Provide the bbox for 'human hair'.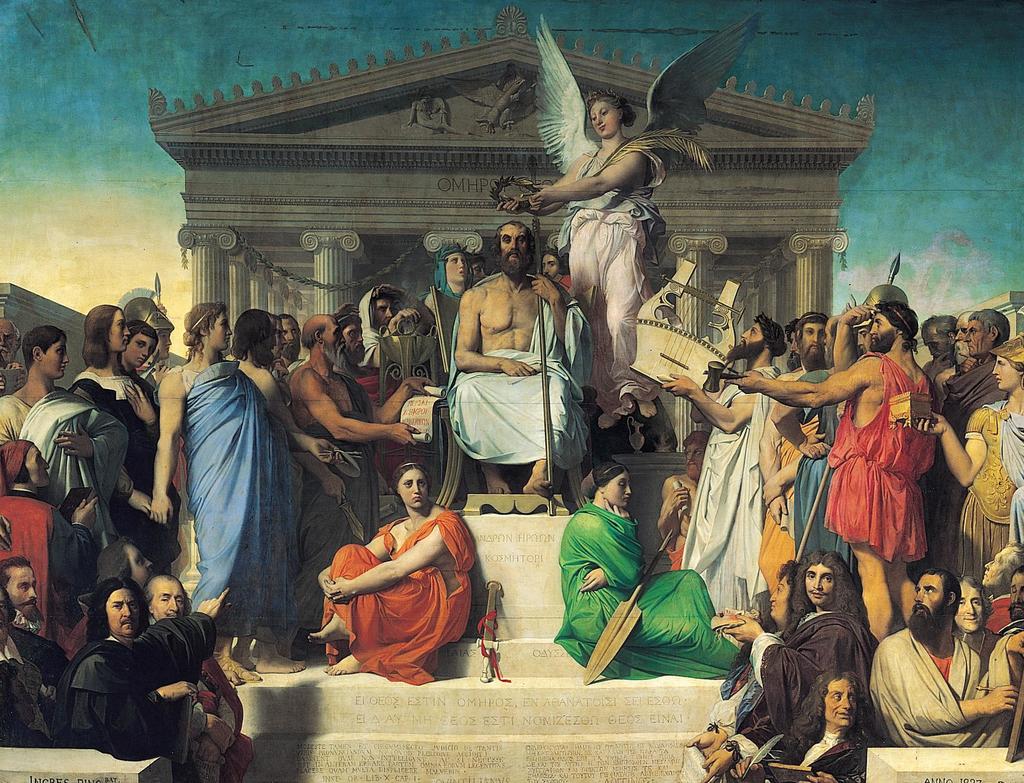
{"left": 22, "top": 323, "right": 67, "bottom": 371}.
